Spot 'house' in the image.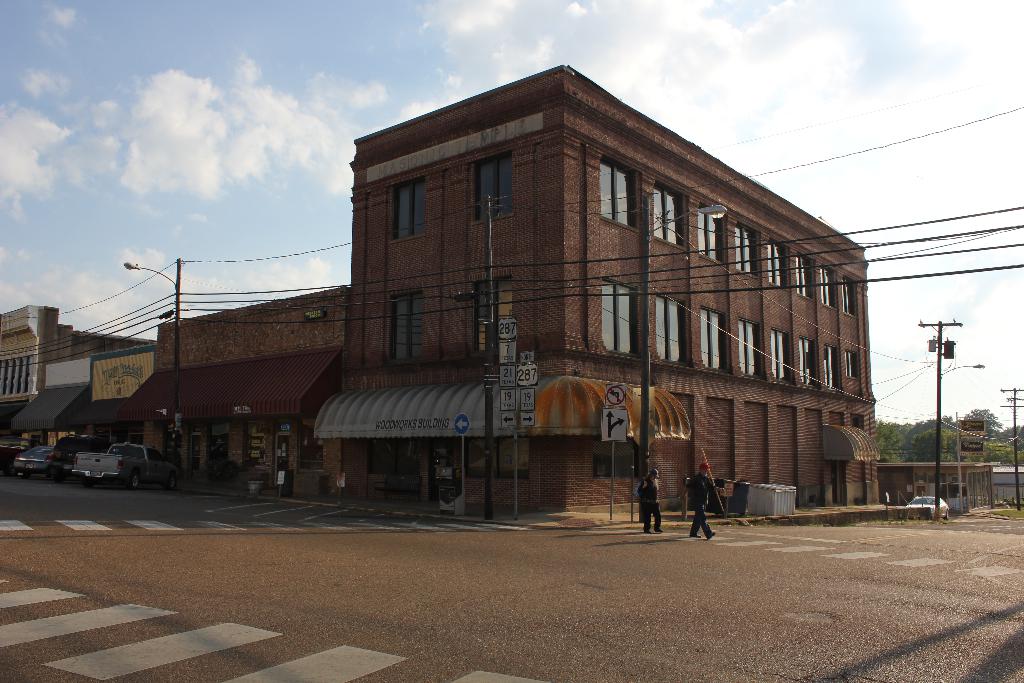
'house' found at region(0, 306, 152, 422).
